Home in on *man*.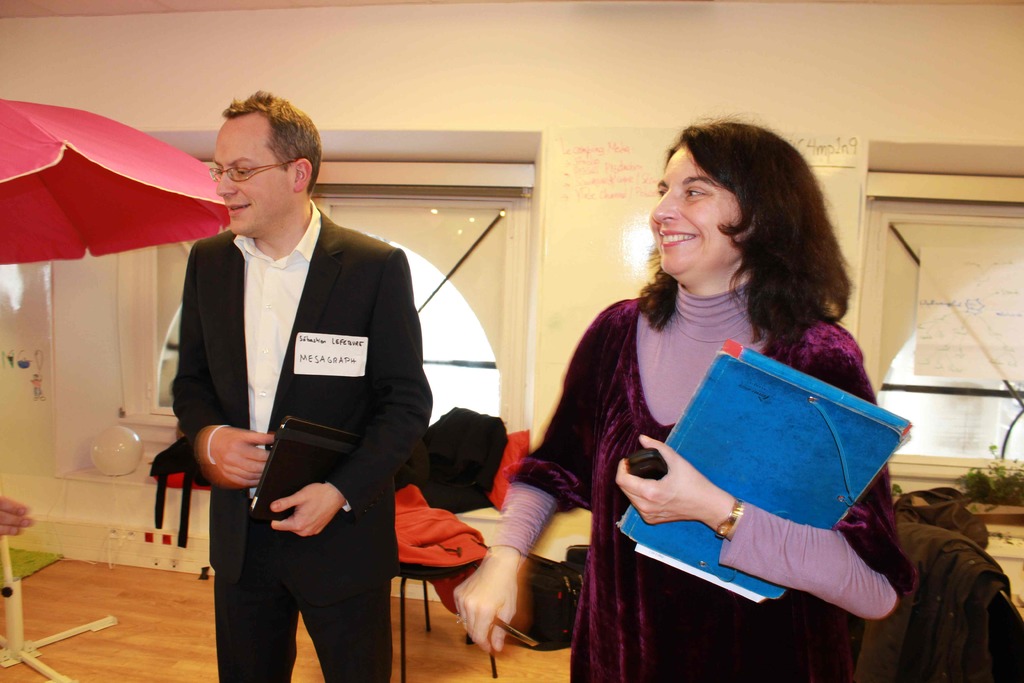
Homed in at (154,111,429,664).
